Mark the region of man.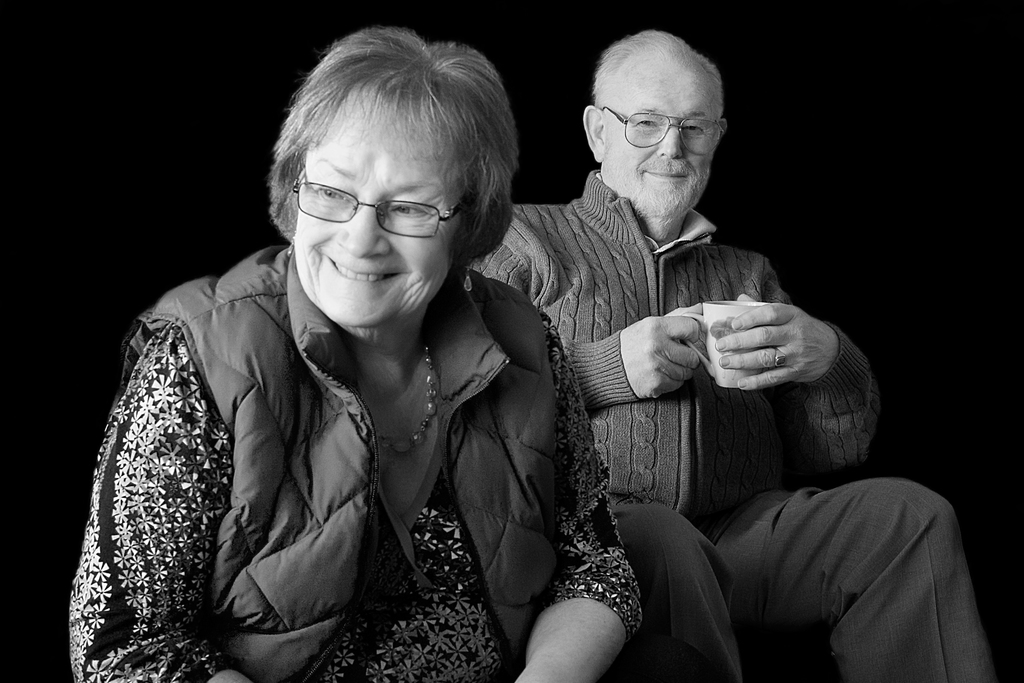
Region: BBox(479, 25, 994, 682).
